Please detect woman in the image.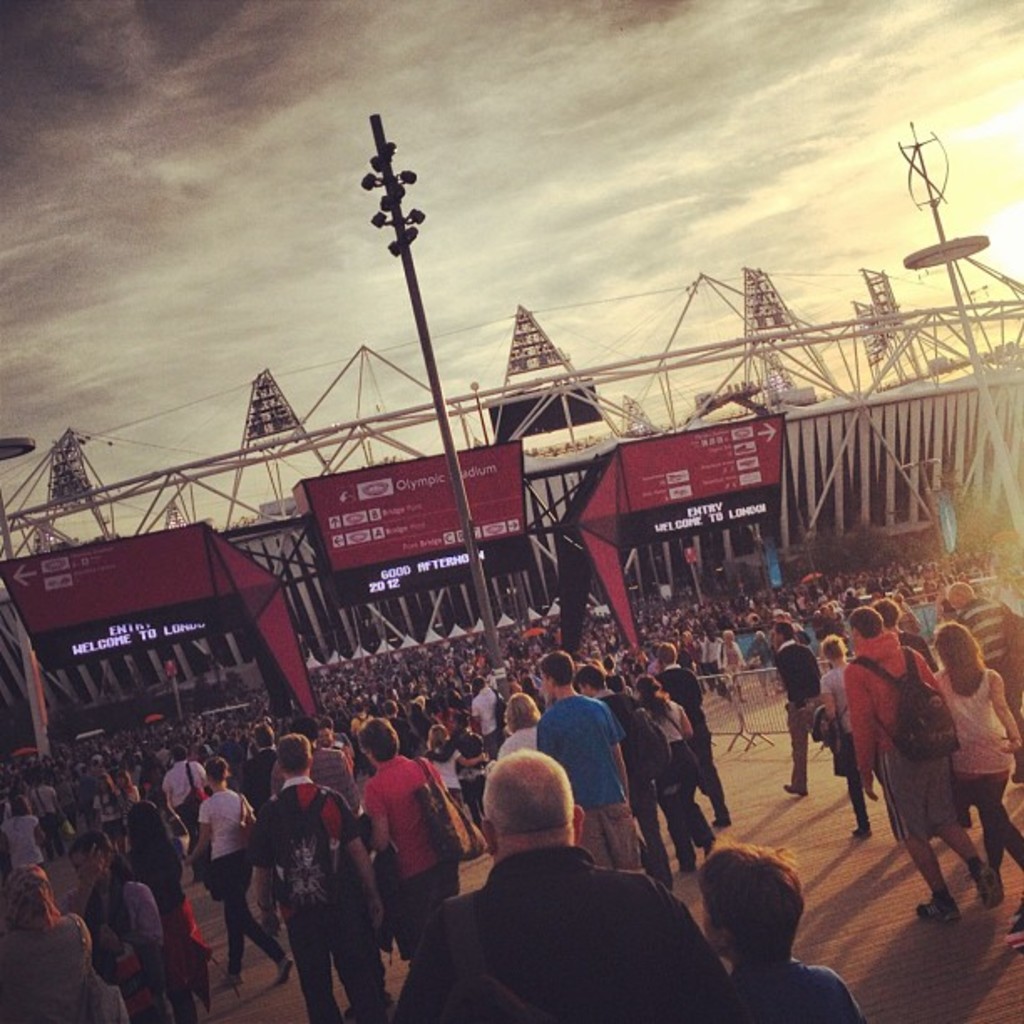
{"left": 55, "top": 832, "right": 164, "bottom": 1022}.
